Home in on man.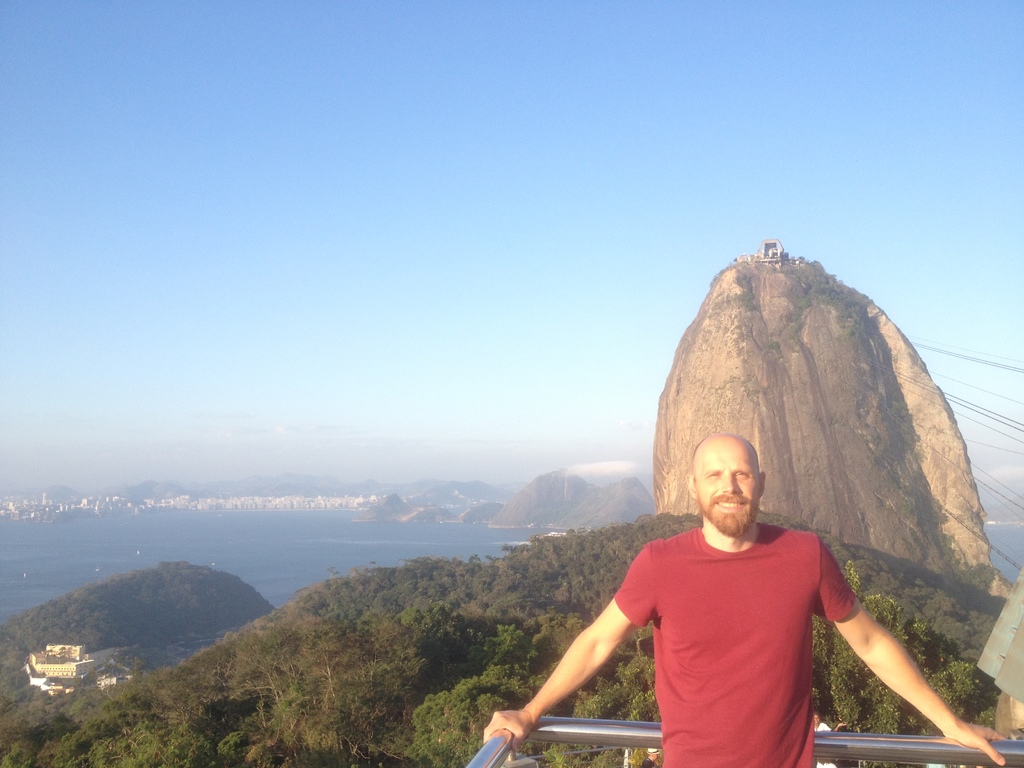
Homed in at (515,419,914,754).
